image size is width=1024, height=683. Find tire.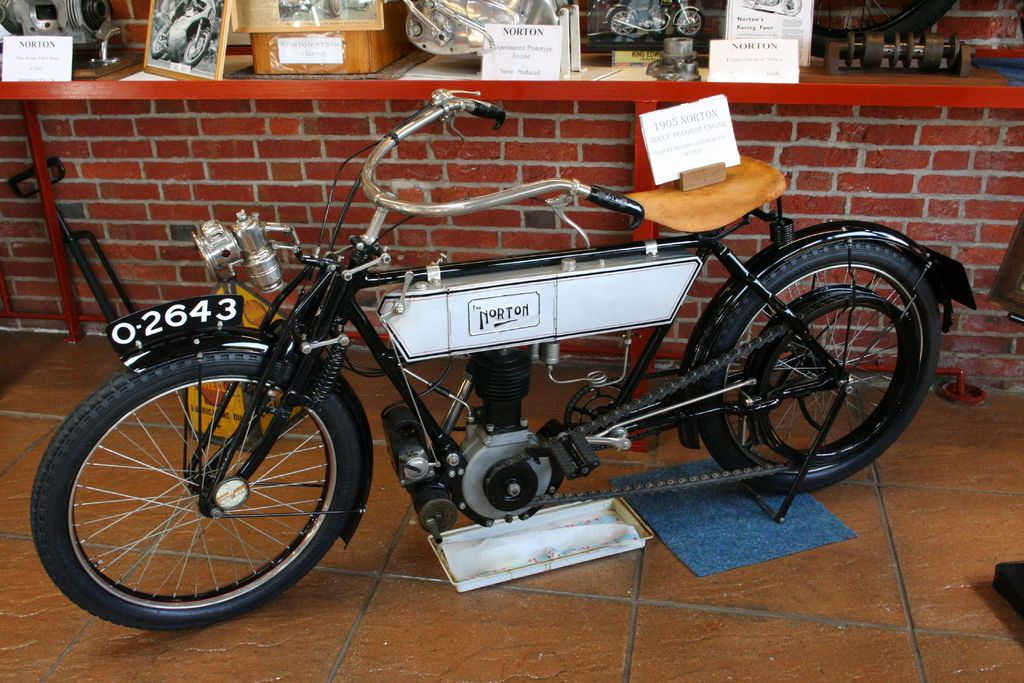
<bbox>28, 343, 381, 636</bbox>.
